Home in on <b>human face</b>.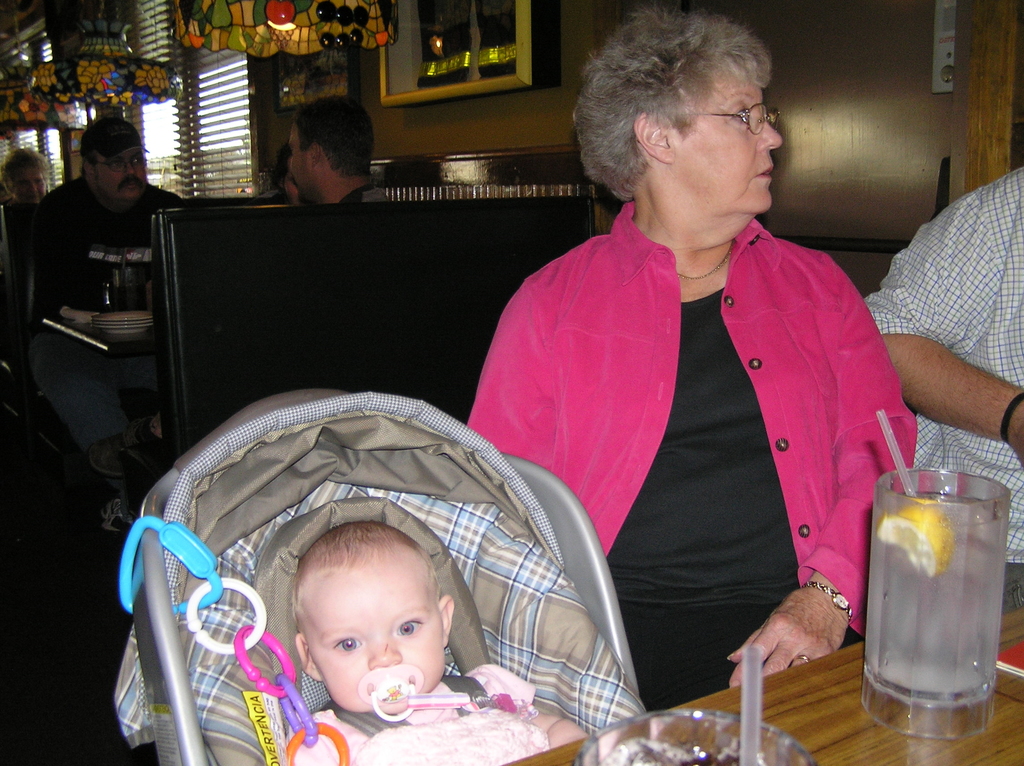
Homed in at [287, 127, 319, 203].
